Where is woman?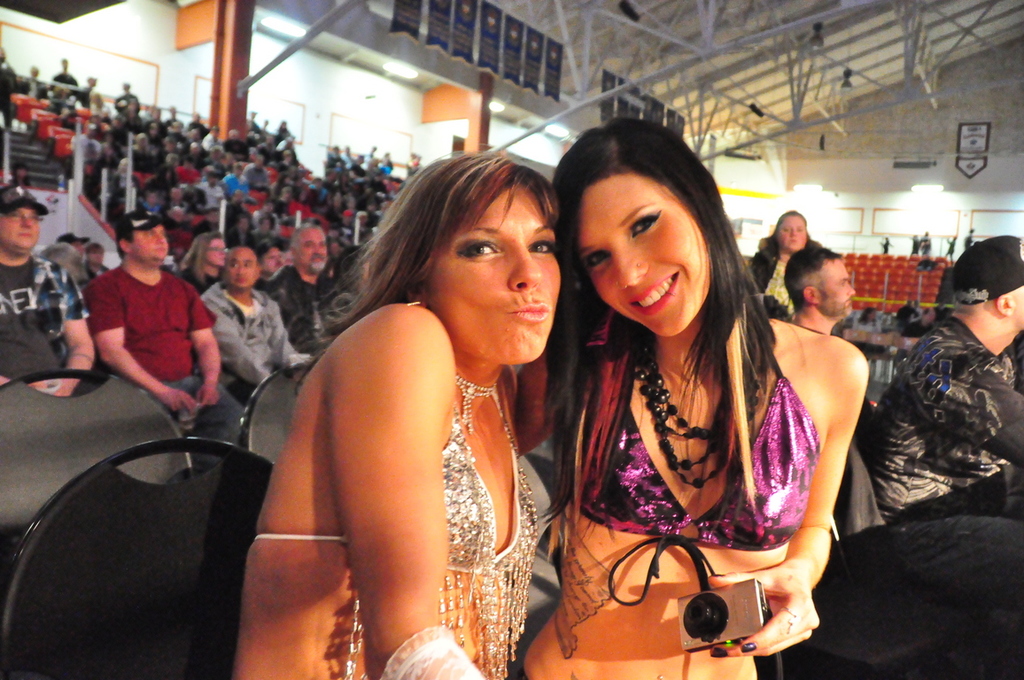
bbox=(568, 120, 865, 671).
